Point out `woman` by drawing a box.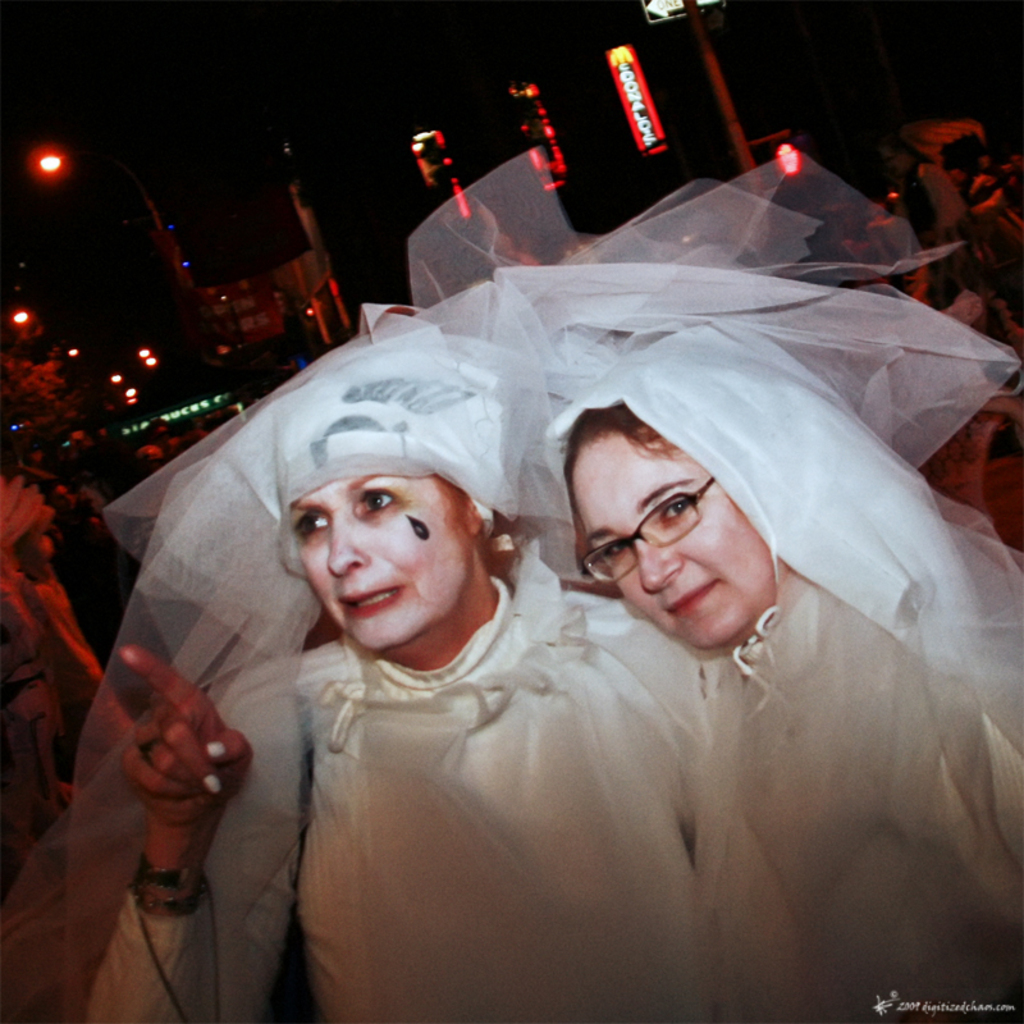
(left=87, top=332, right=744, bottom=1020).
